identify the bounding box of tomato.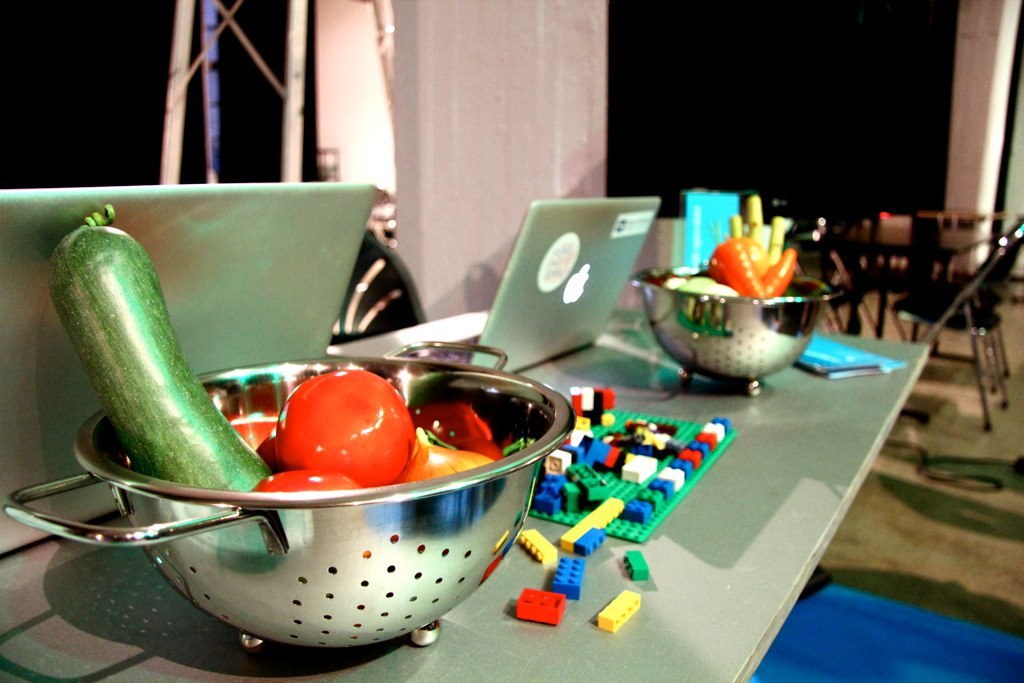
select_region(268, 384, 403, 487).
